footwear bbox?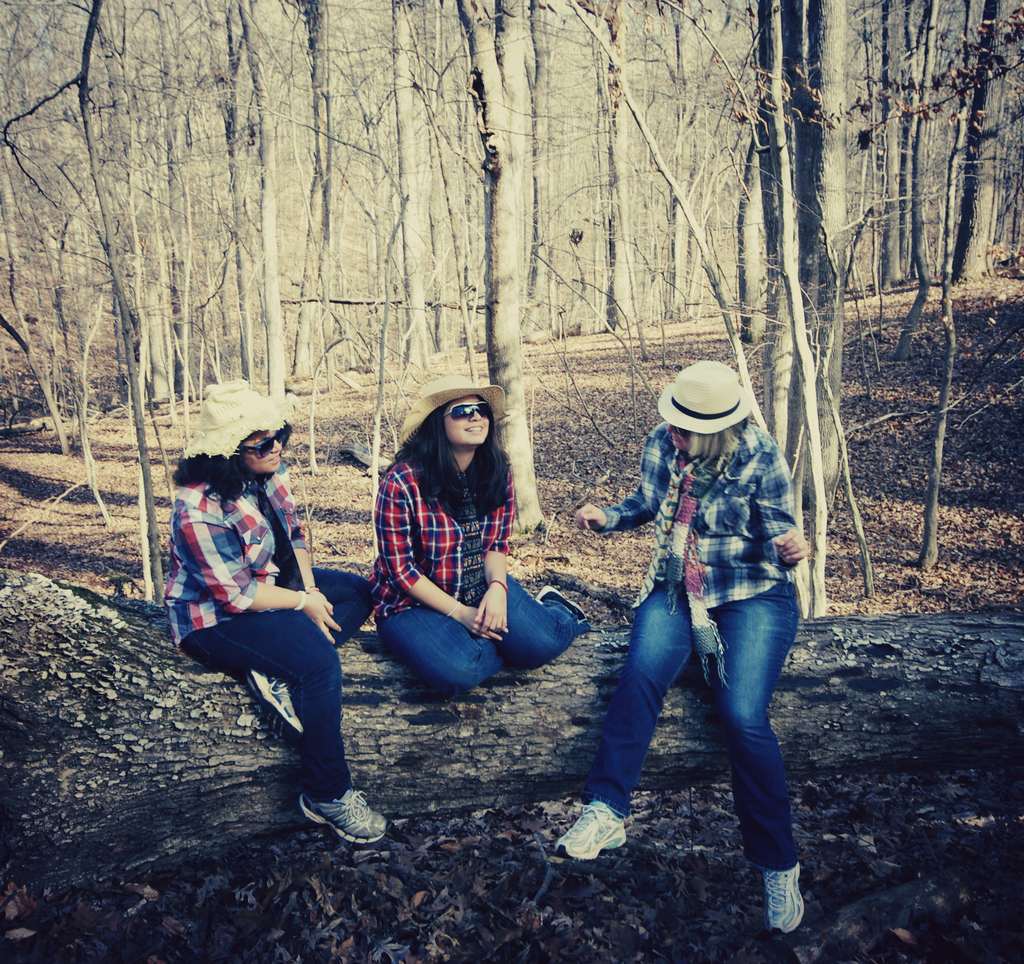
(246, 673, 303, 732)
